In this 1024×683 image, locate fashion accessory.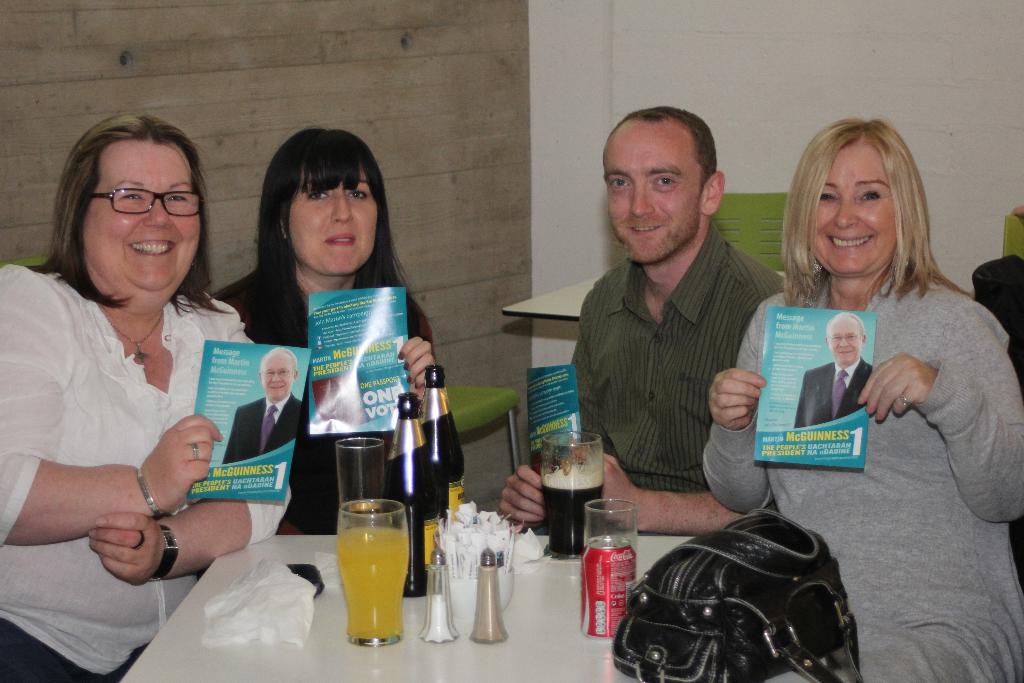
Bounding box: {"left": 132, "top": 531, "right": 145, "bottom": 554}.
